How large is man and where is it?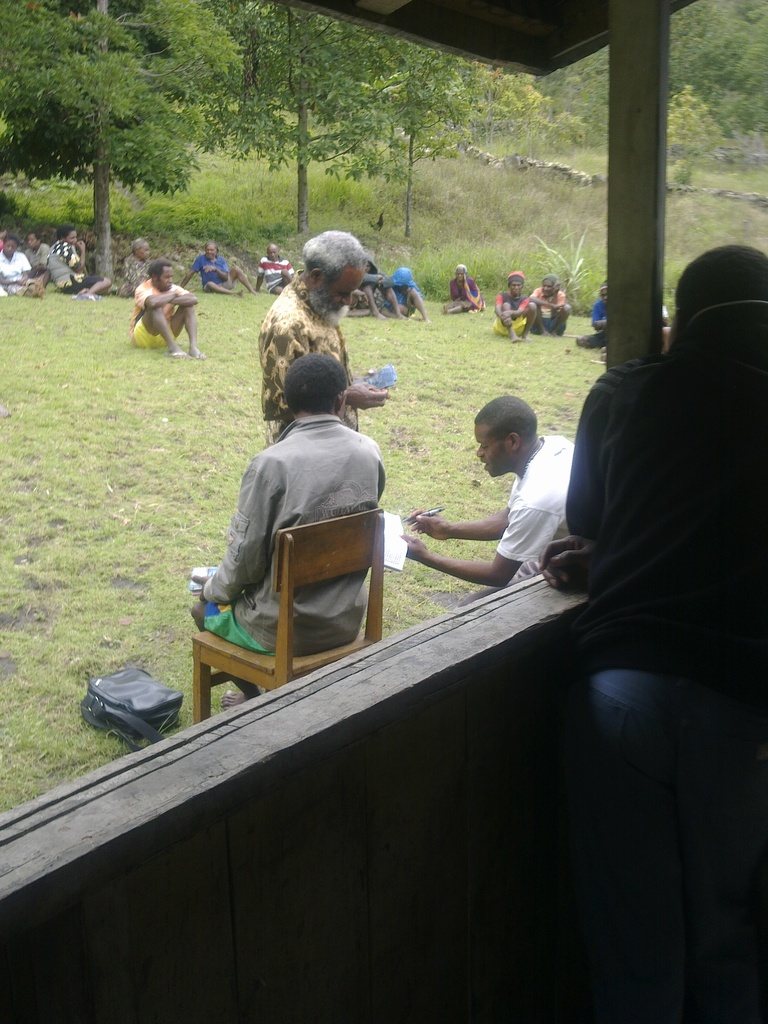
Bounding box: x1=180, y1=240, x2=259, y2=296.
